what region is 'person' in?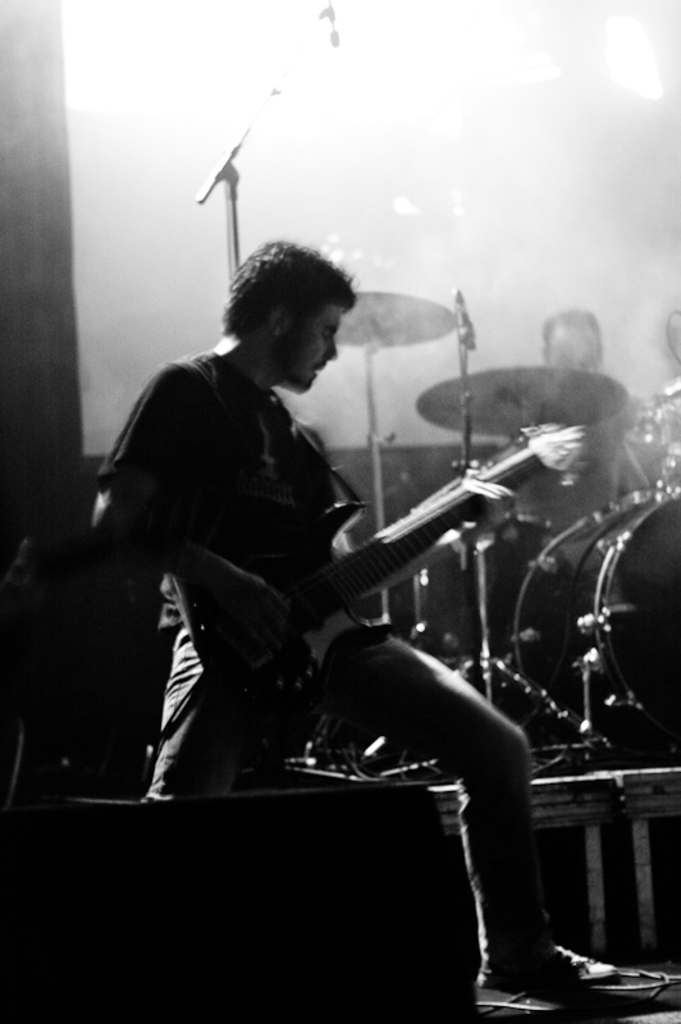
154 191 562 943.
